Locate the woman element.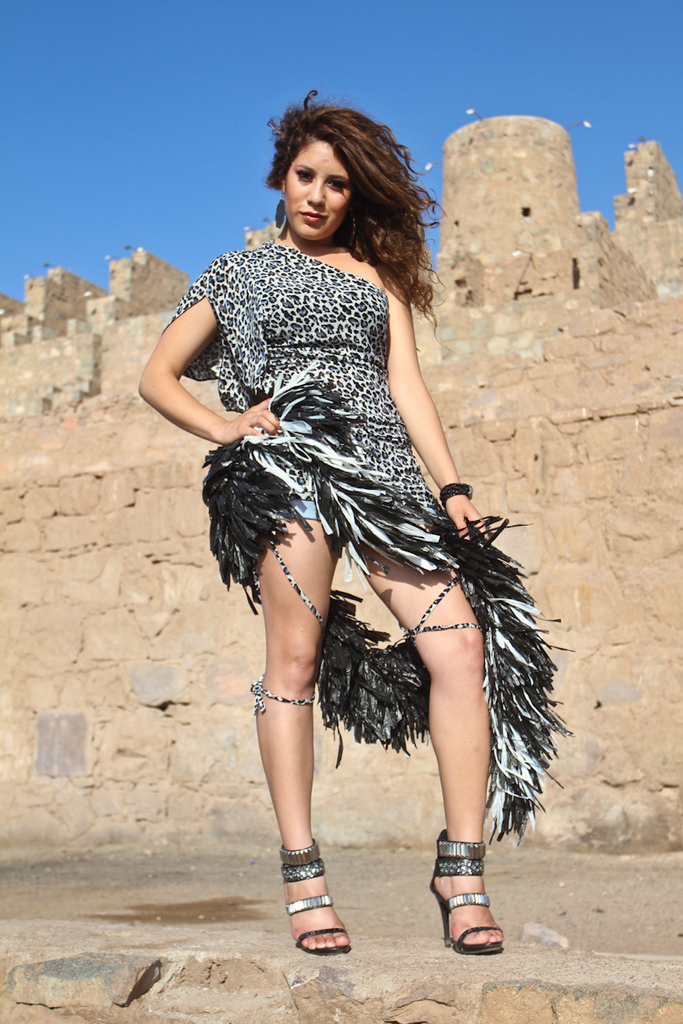
Element bbox: locate(161, 60, 575, 975).
